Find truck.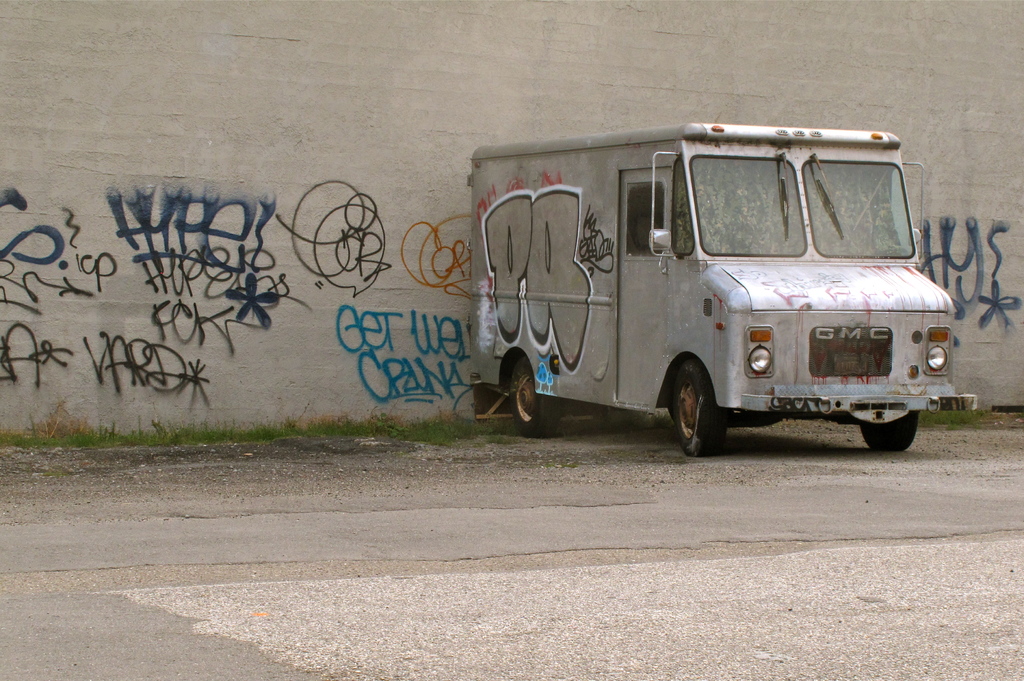
478,126,956,477.
